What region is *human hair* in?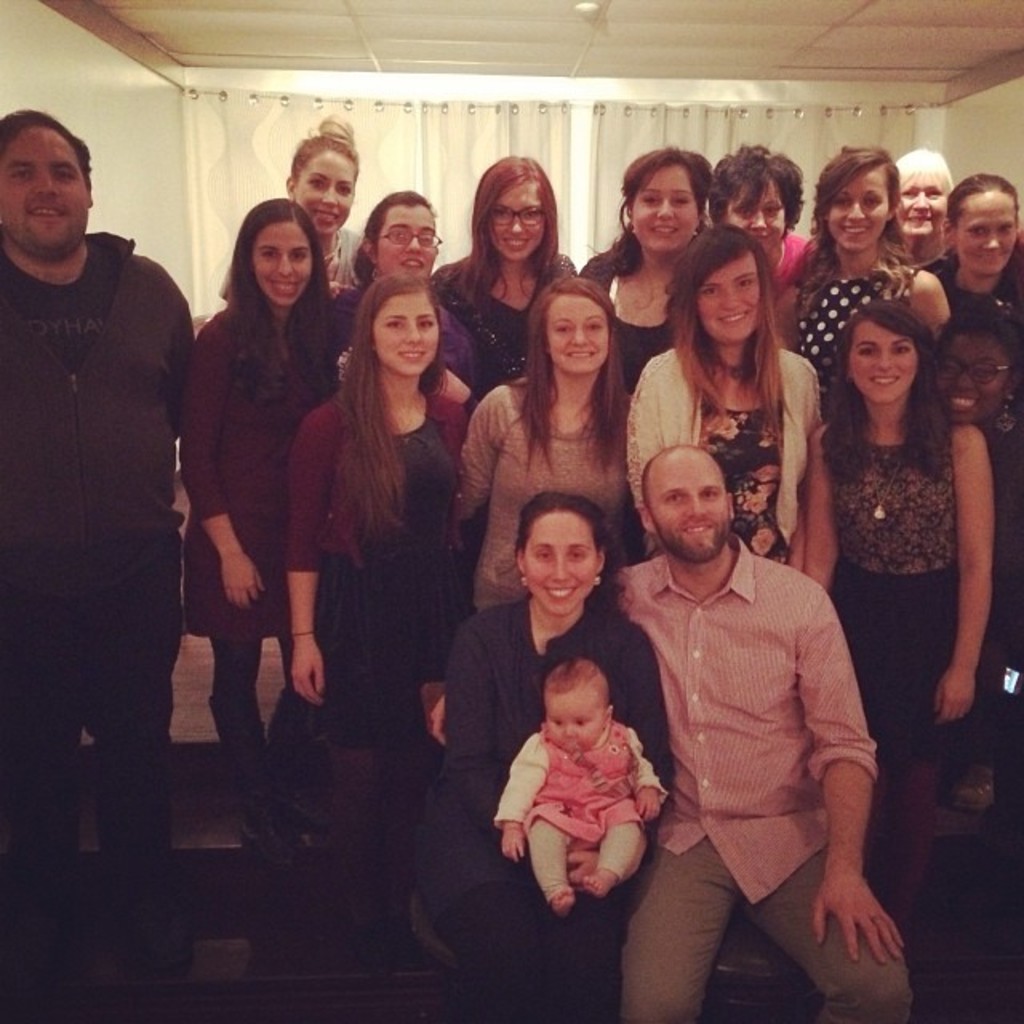
box(342, 187, 435, 282).
